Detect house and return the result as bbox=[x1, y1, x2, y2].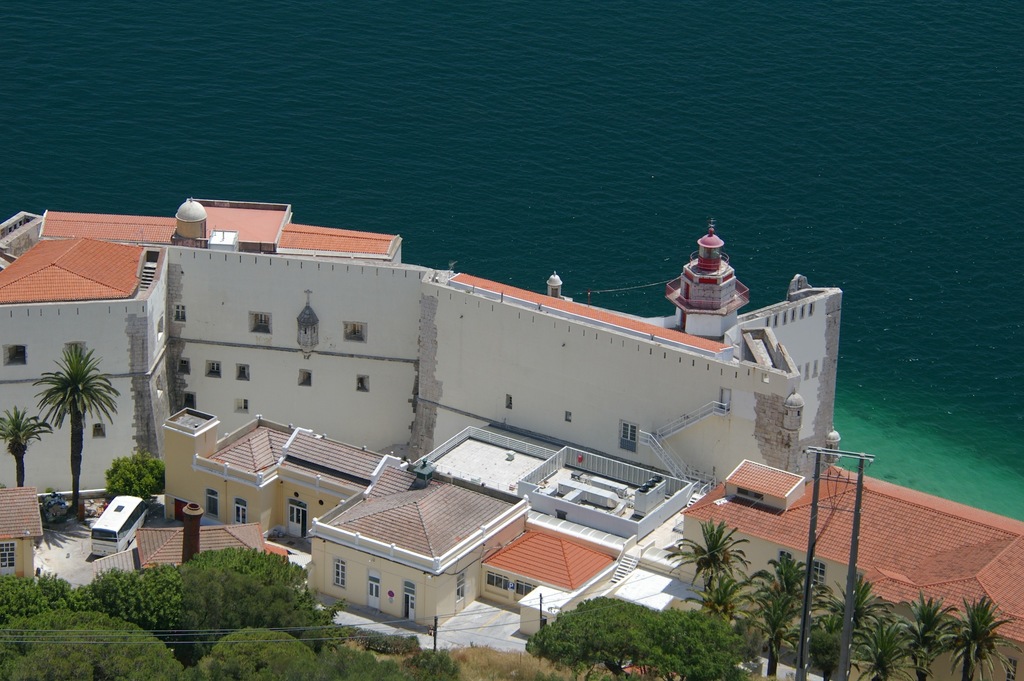
bbox=[0, 198, 834, 511].
